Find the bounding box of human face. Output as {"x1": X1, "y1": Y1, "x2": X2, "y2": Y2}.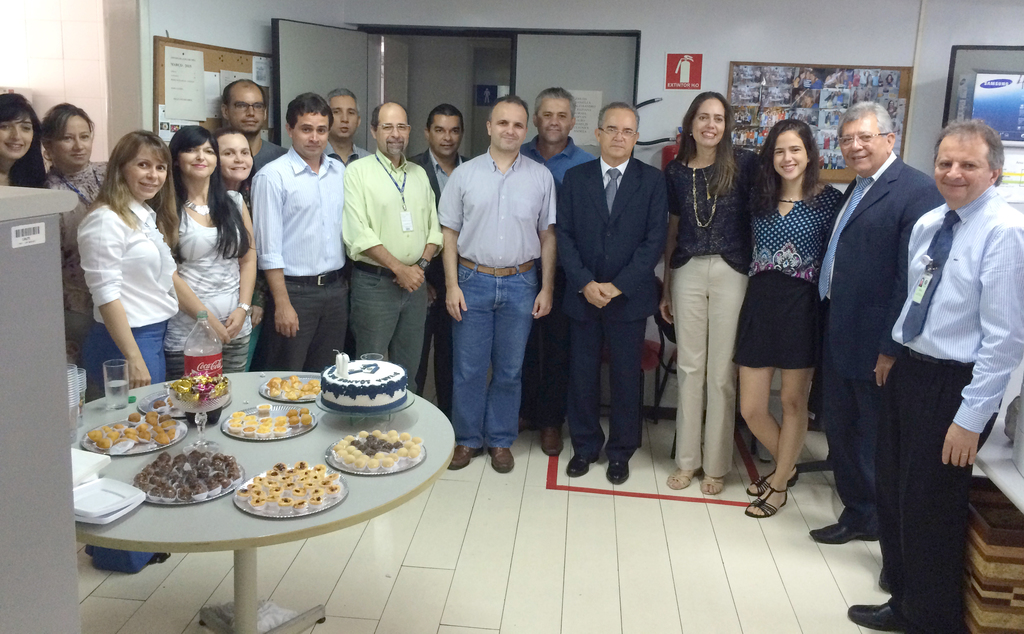
{"x1": 333, "y1": 99, "x2": 360, "y2": 137}.
